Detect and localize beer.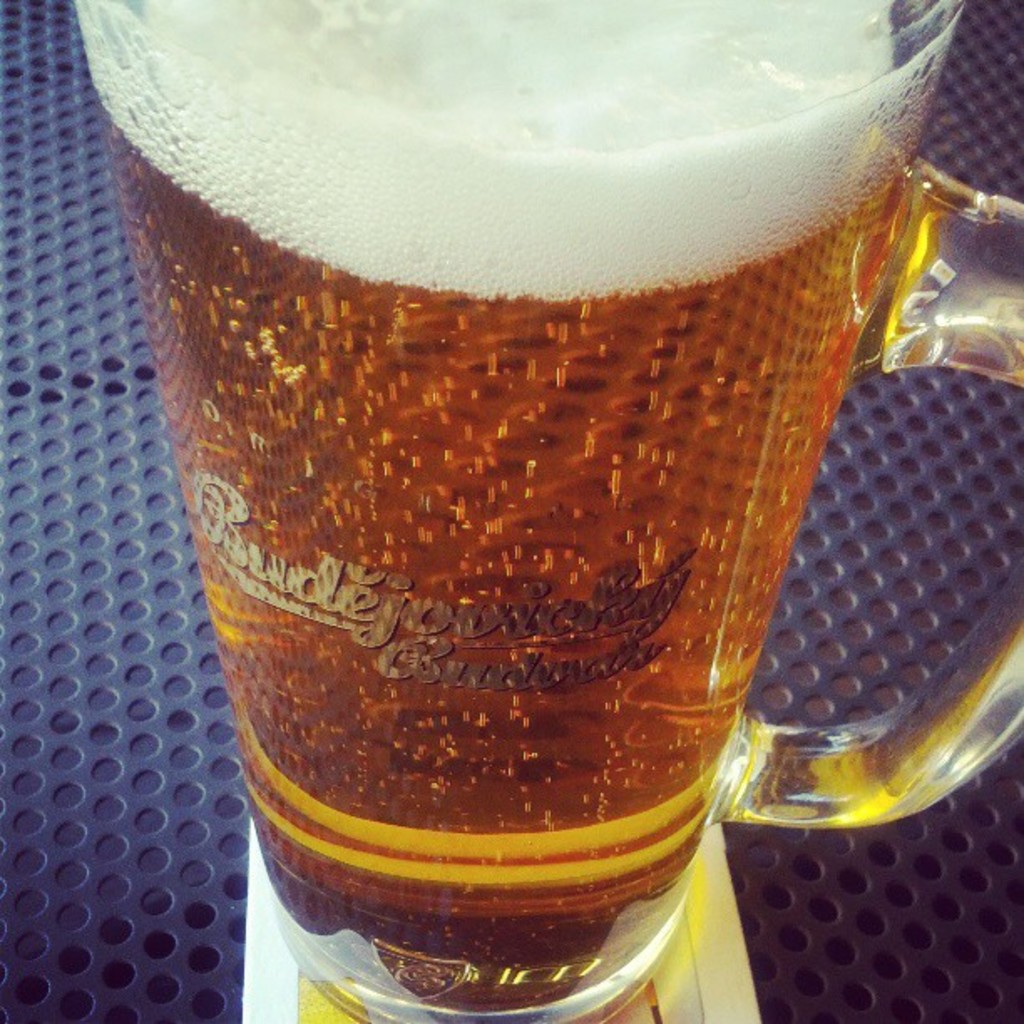
Localized at [72, 0, 979, 1022].
